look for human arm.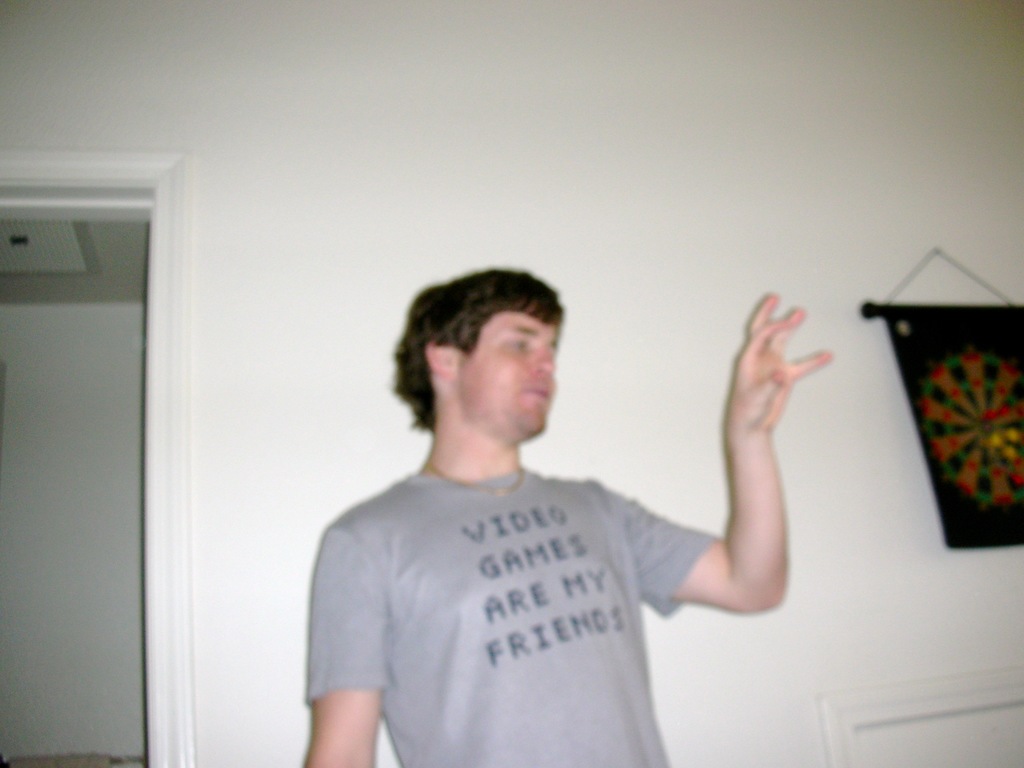
Found: (613, 282, 833, 616).
